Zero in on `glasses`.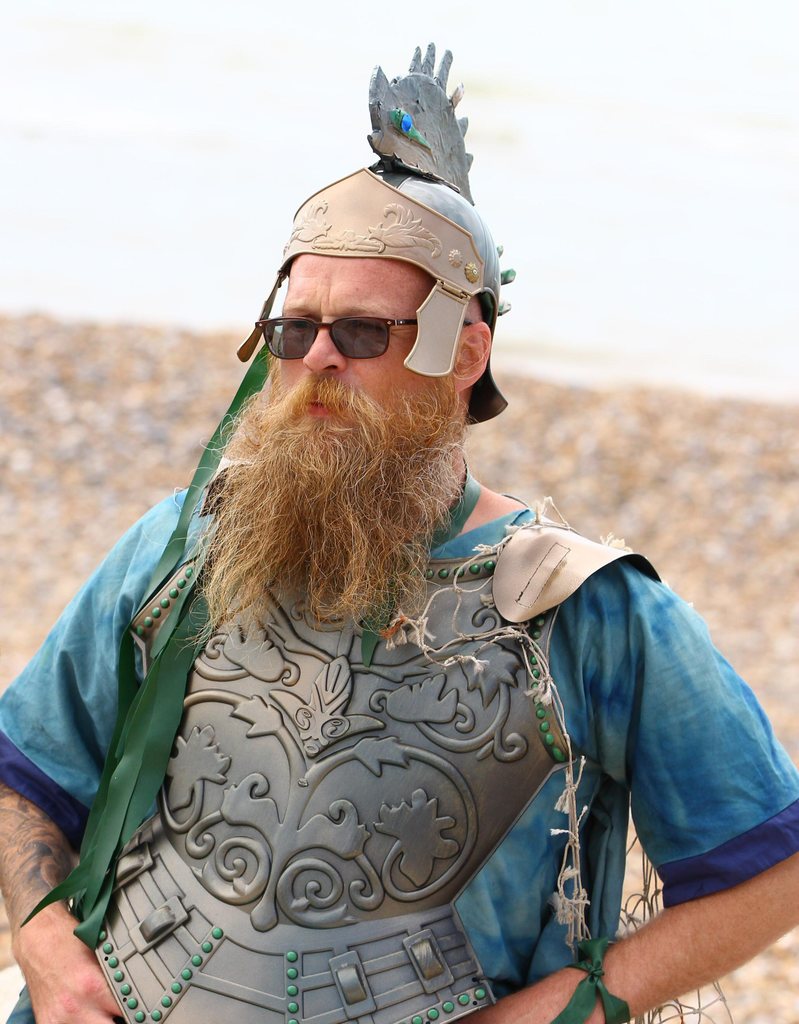
Zeroed in: bbox(254, 315, 429, 360).
